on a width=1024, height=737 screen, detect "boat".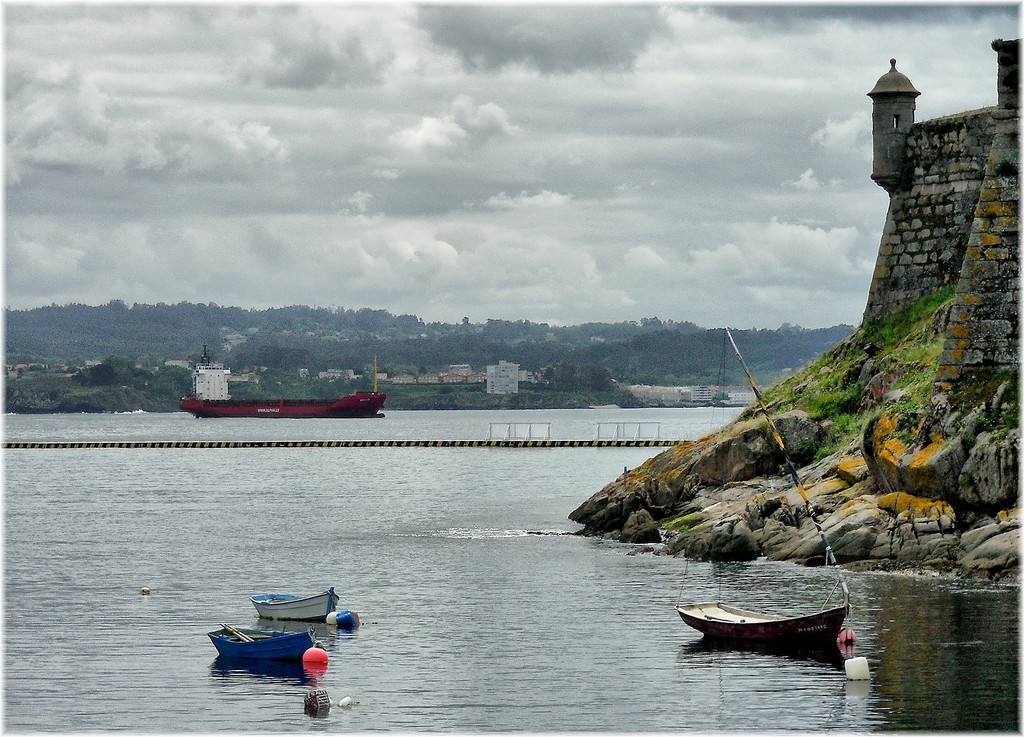
bbox=[210, 628, 316, 662].
